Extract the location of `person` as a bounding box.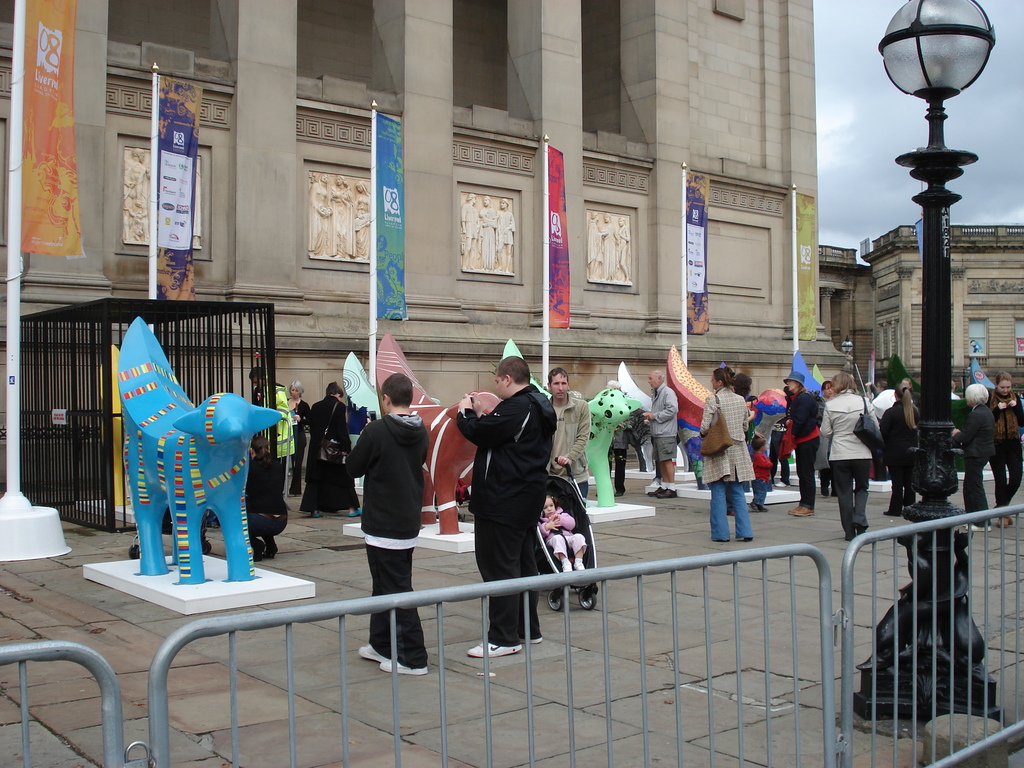
[548,363,591,506].
